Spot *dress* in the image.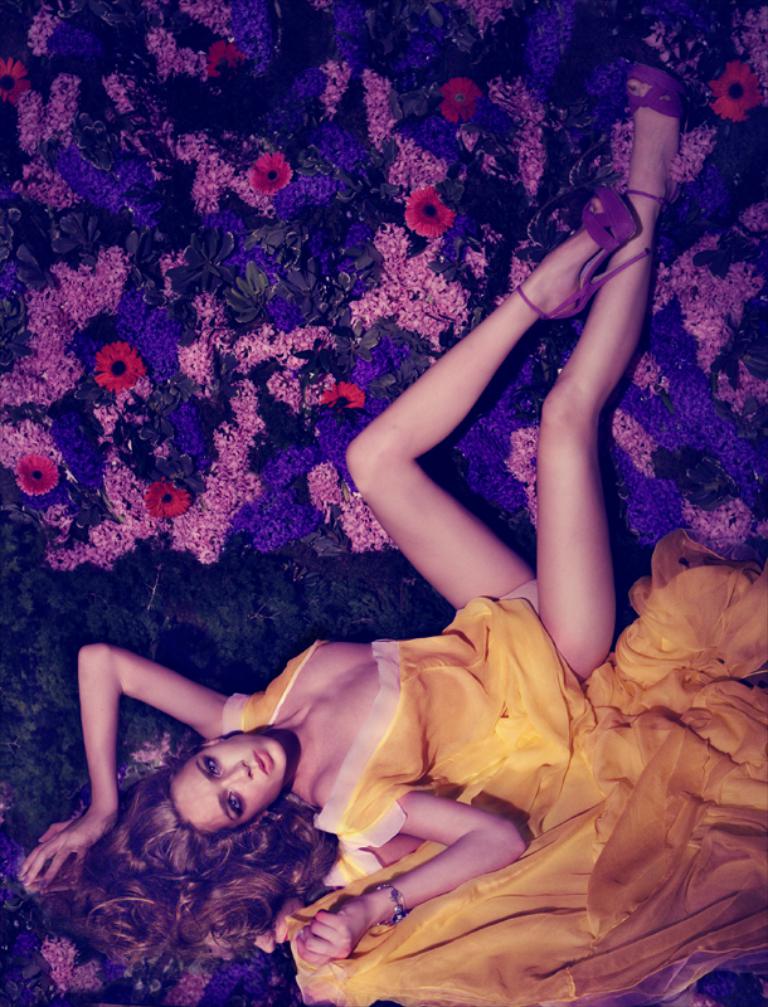
*dress* found at [228,537,767,1006].
